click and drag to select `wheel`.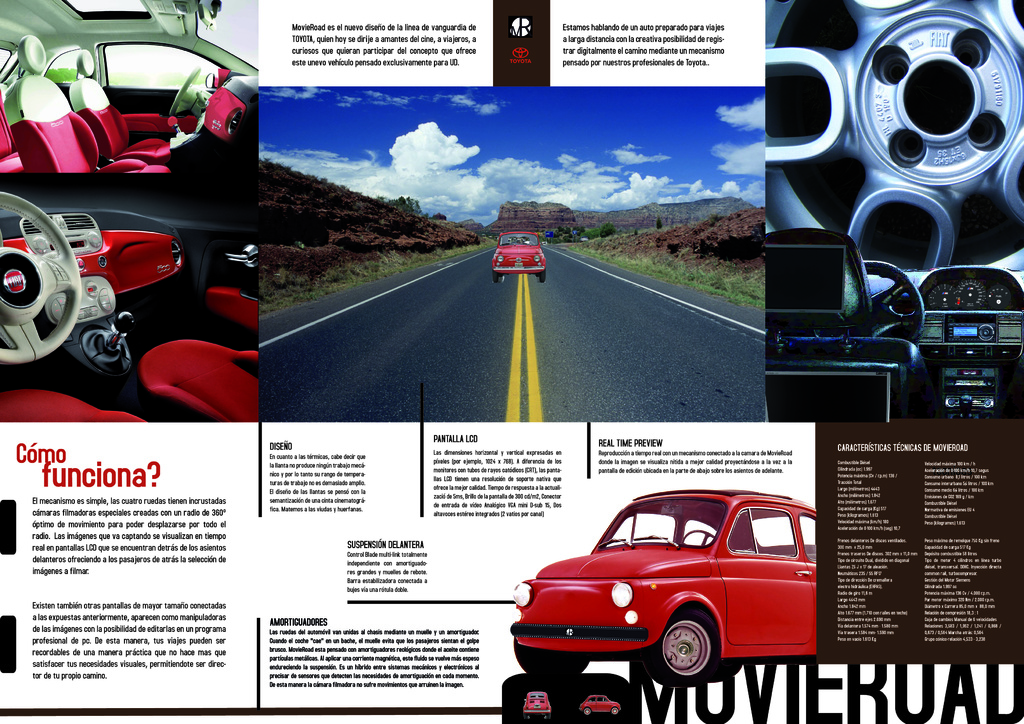
Selection: rect(611, 709, 620, 716).
